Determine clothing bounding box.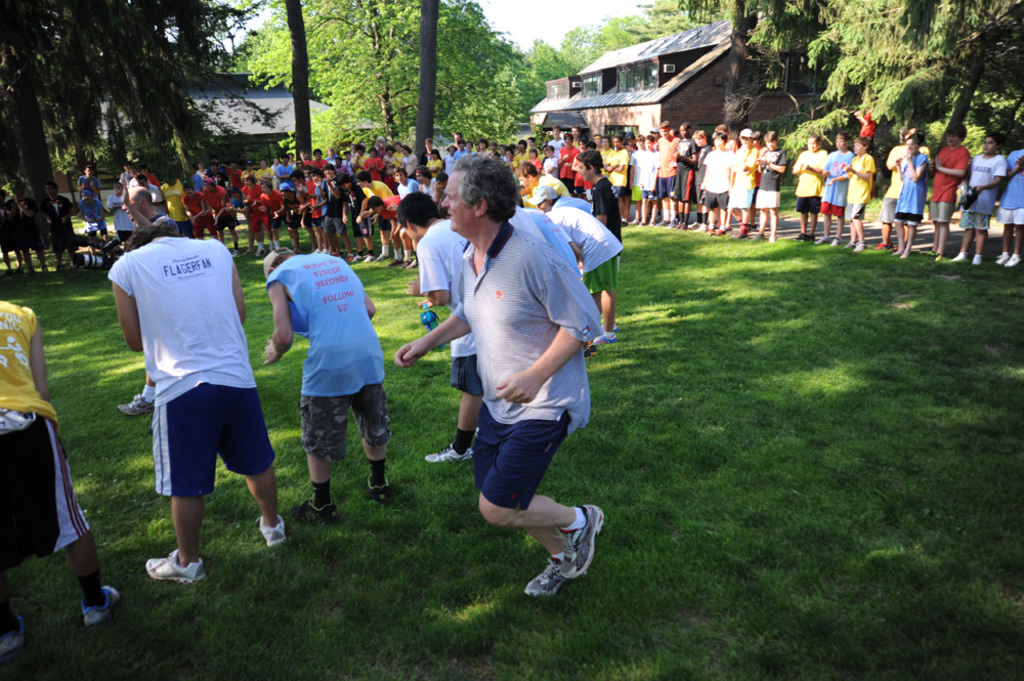
Determined: <box>397,175,417,195</box>.
